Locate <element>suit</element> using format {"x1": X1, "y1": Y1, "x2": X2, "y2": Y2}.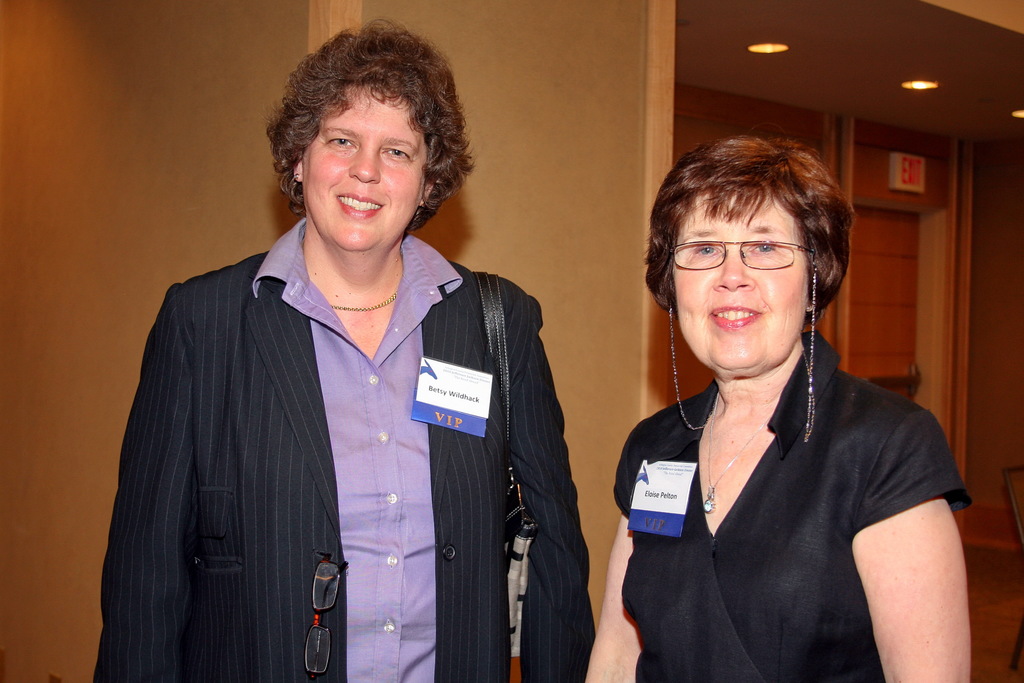
{"x1": 78, "y1": 106, "x2": 662, "y2": 682}.
